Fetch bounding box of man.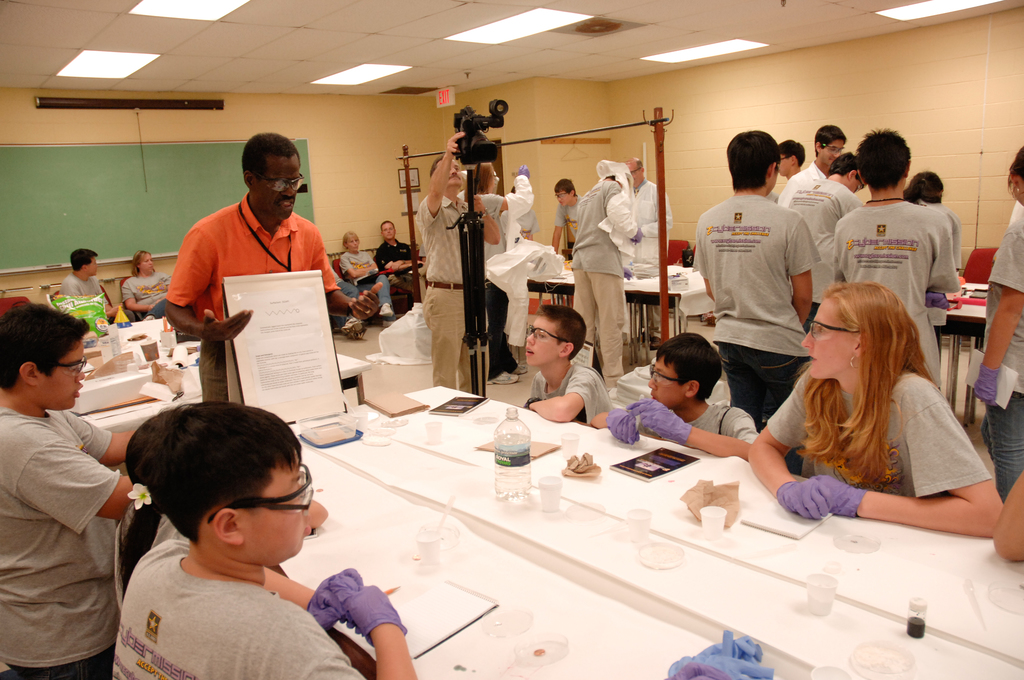
Bbox: locate(0, 302, 136, 679).
